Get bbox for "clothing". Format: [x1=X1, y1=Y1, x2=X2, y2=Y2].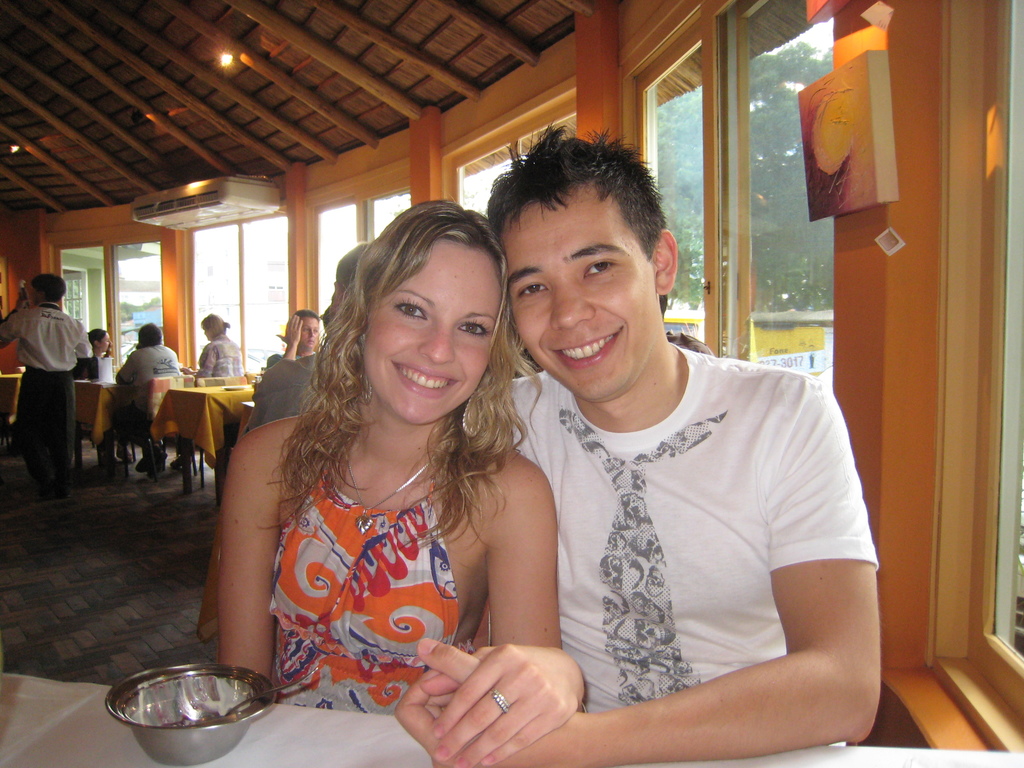
[x1=270, y1=425, x2=471, y2=715].
